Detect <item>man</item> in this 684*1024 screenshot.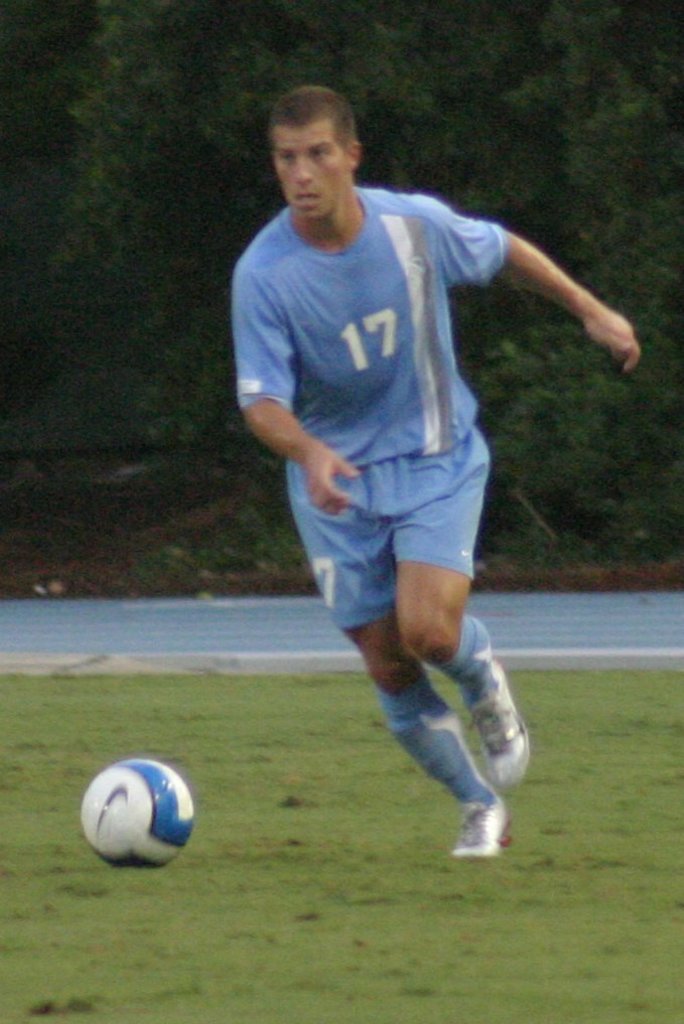
Detection: pyautogui.locateOnScreen(214, 89, 604, 856).
